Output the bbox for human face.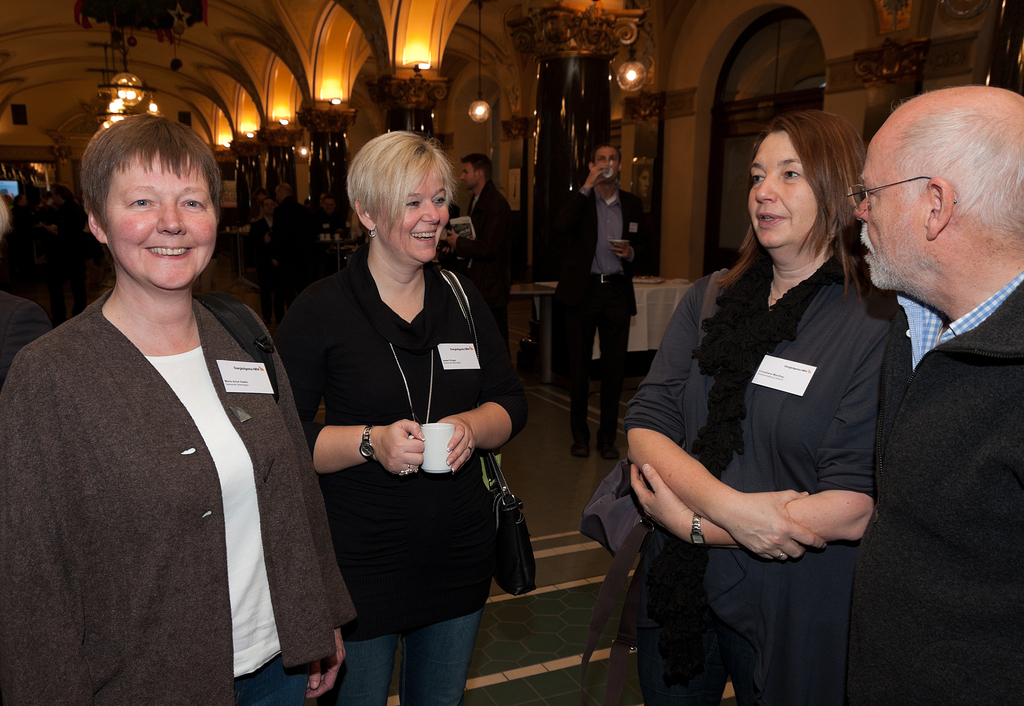
(387,169,448,260).
